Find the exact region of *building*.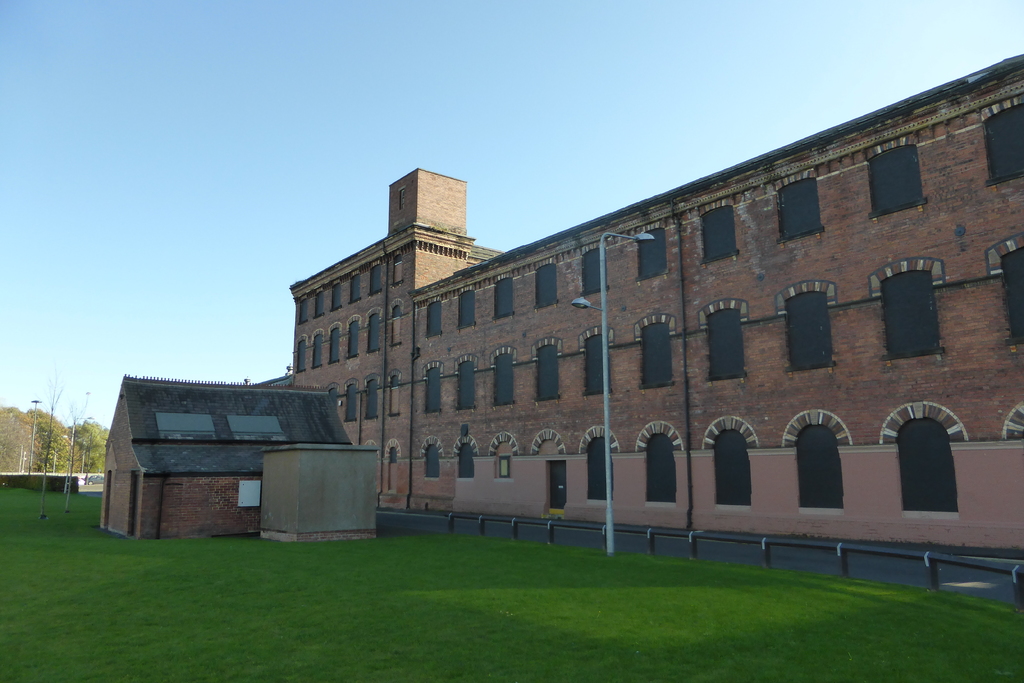
Exact region: [95,50,1023,538].
